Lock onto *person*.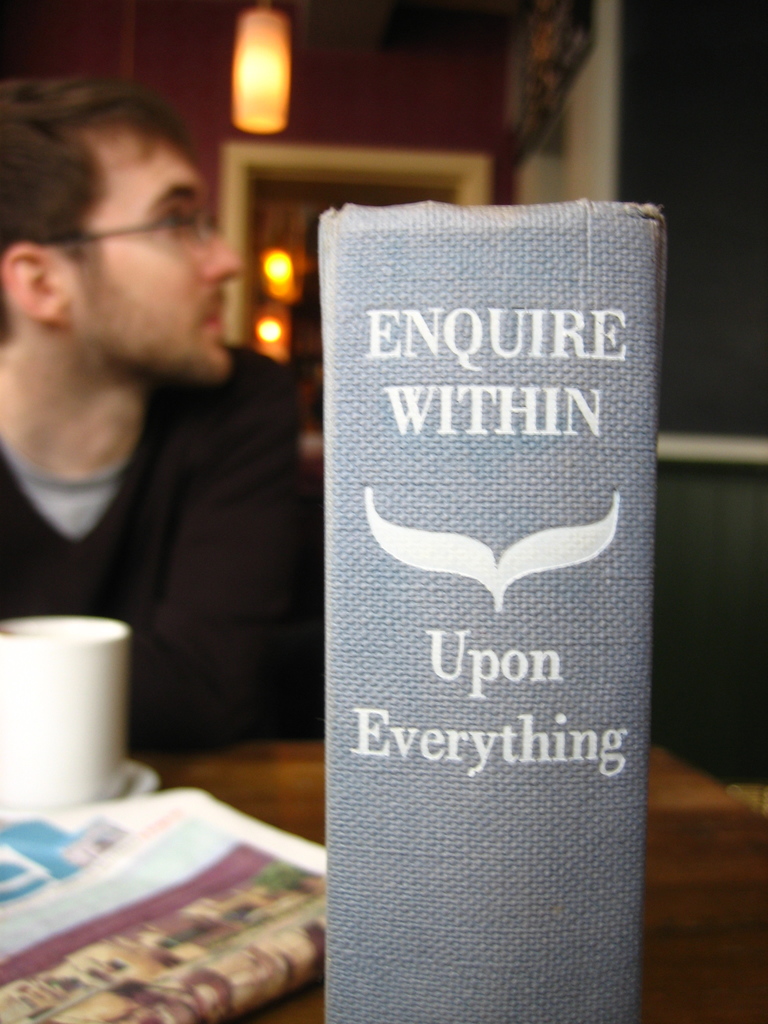
Locked: 22, 69, 348, 897.
